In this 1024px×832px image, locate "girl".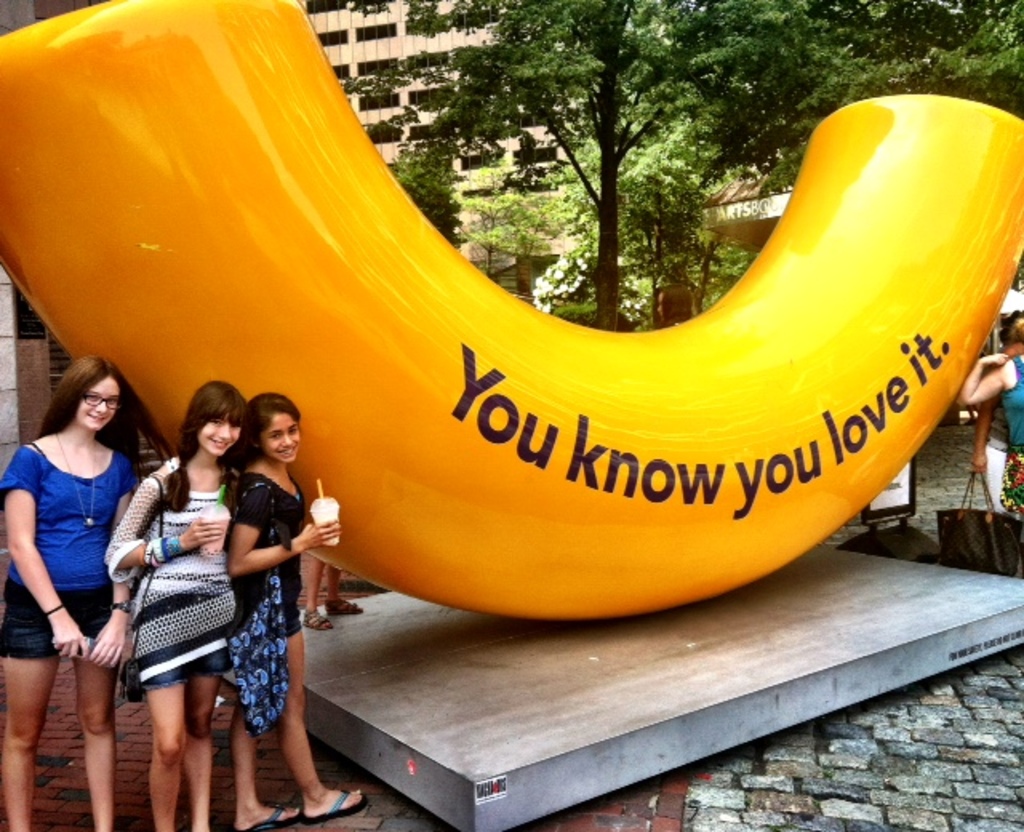
Bounding box: BBox(229, 392, 368, 830).
